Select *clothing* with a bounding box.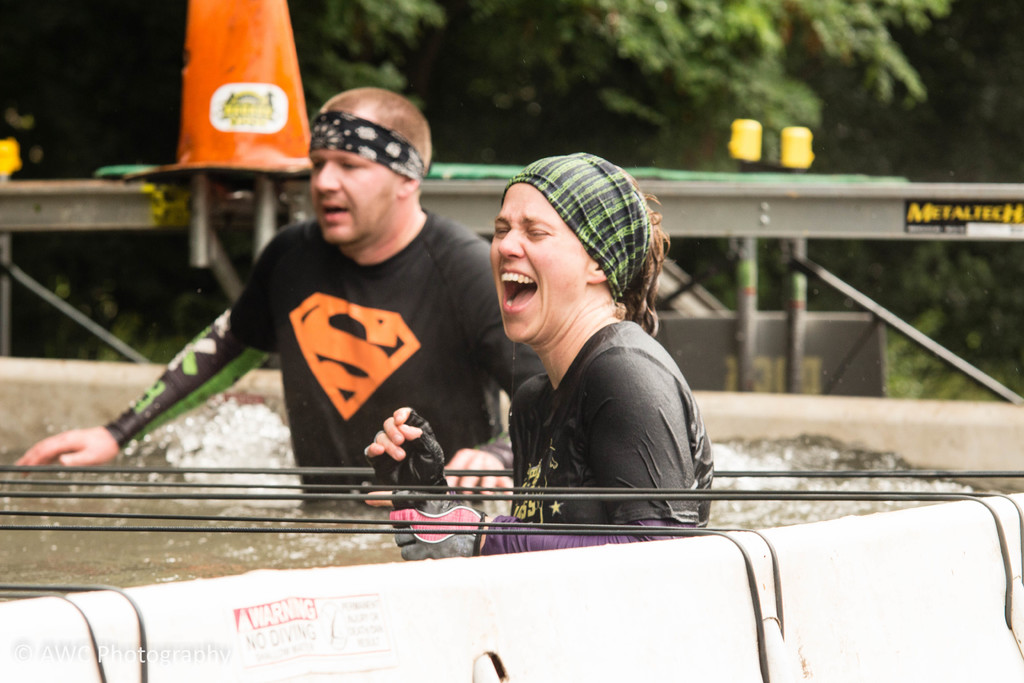
510:316:715:533.
